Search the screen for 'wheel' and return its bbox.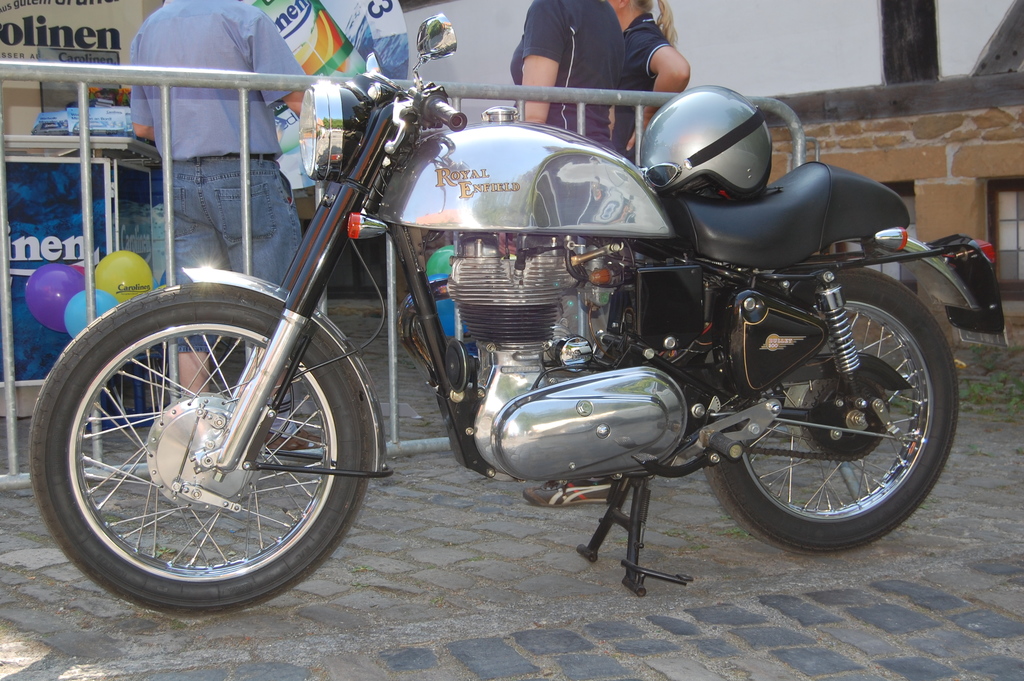
Found: crop(38, 286, 374, 605).
